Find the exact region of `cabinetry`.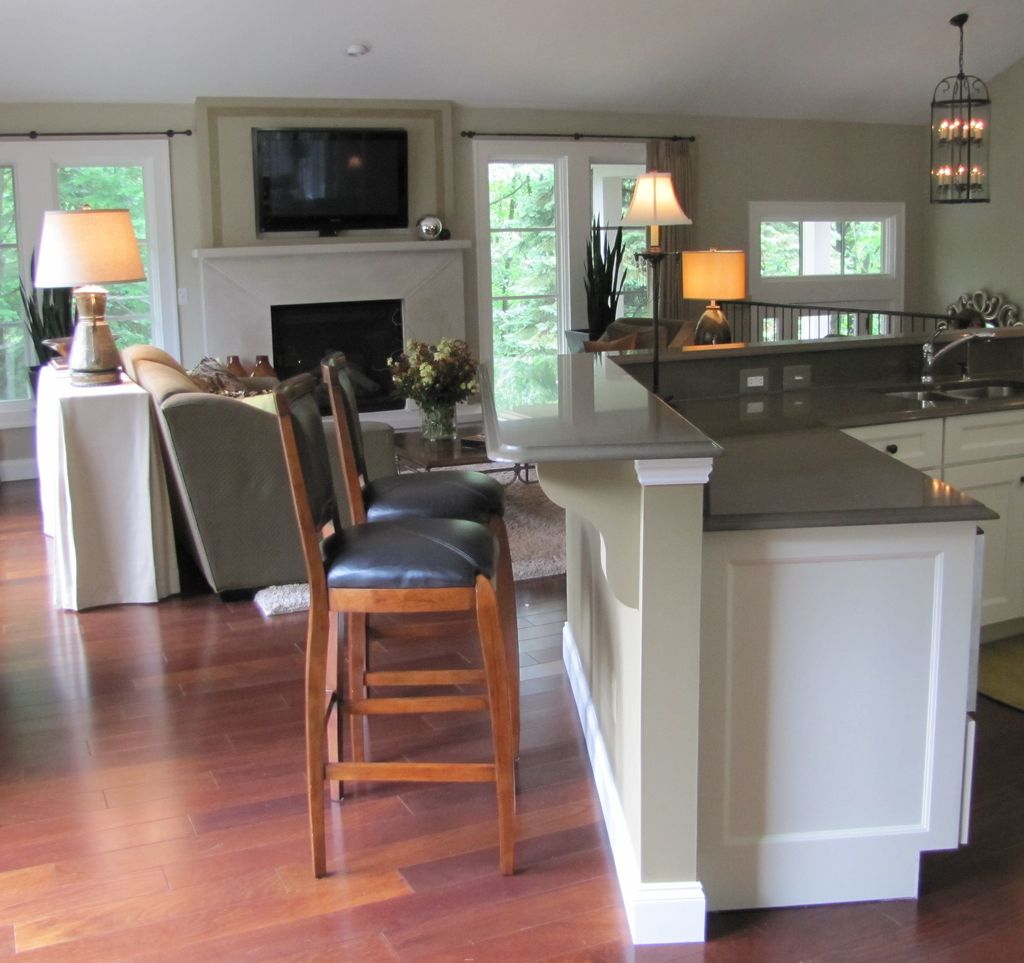
Exact region: l=945, t=409, r=1022, b=455.
